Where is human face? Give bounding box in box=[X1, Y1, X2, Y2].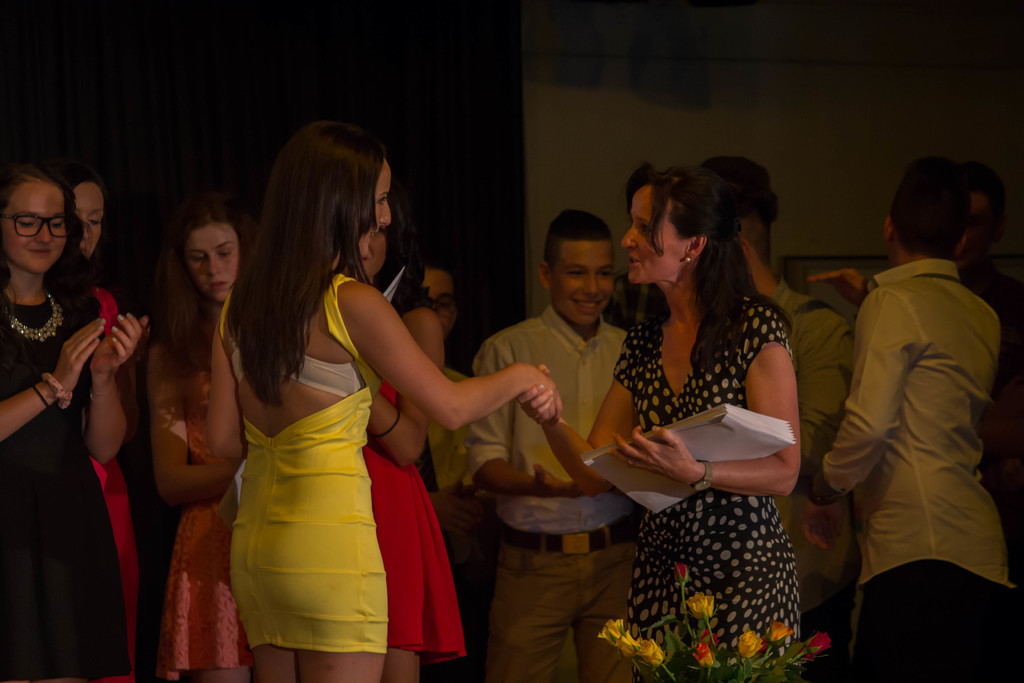
box=[554, 251, 616, 329].
